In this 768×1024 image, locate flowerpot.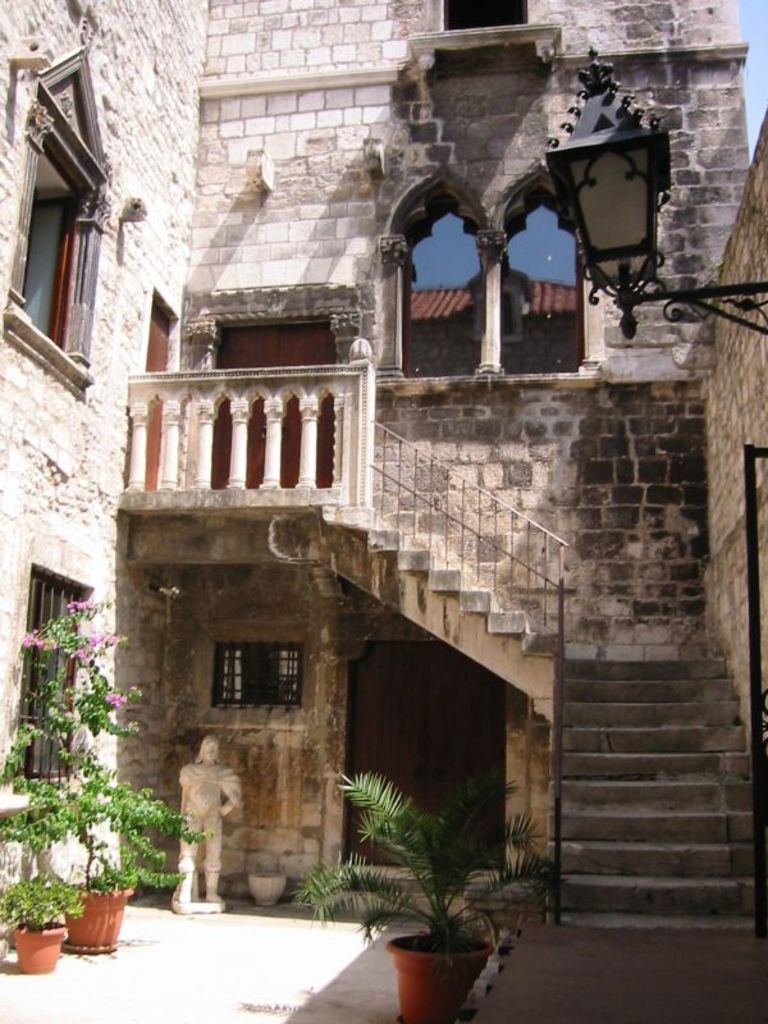
Bounding box: crop(4, 925, 68, 979).
